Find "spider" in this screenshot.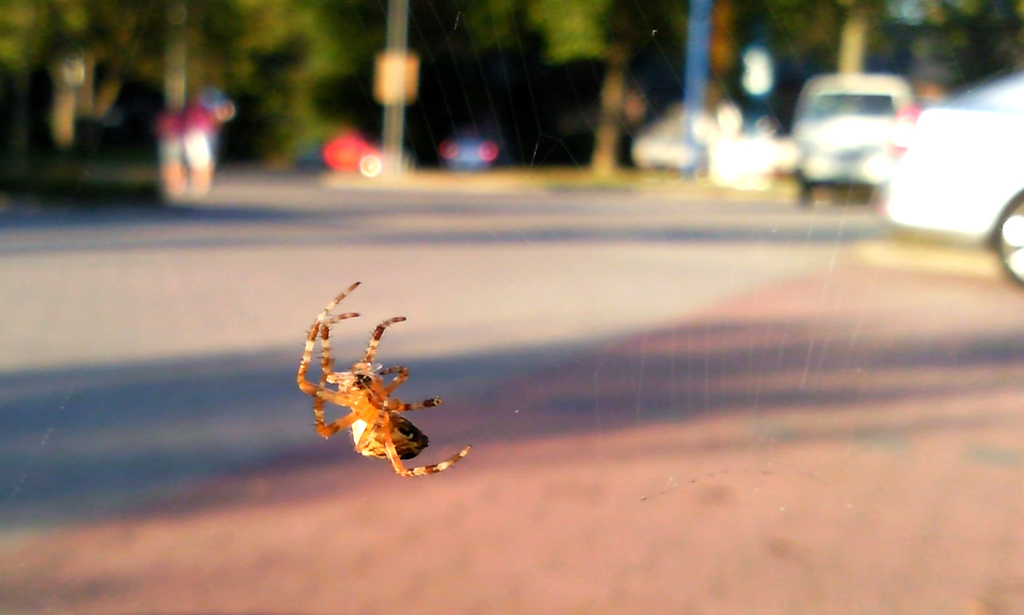
The bounding box for "spider" is (x1=293, y1=273, x2=476, y2=481).
